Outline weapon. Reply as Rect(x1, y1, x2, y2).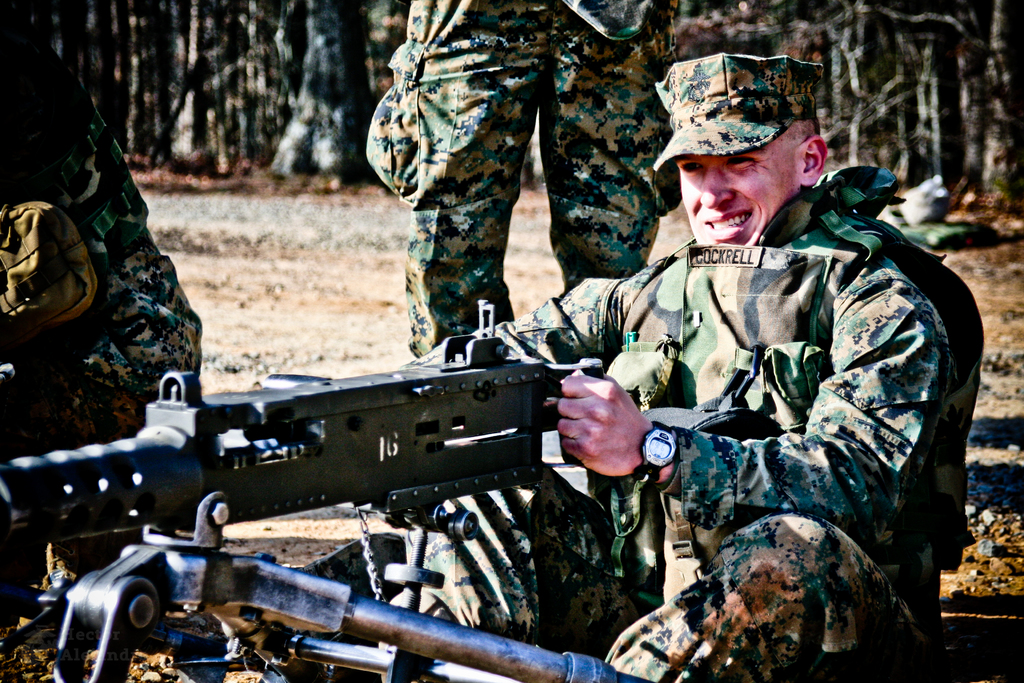
Rect(0, 300, 601, 610).
